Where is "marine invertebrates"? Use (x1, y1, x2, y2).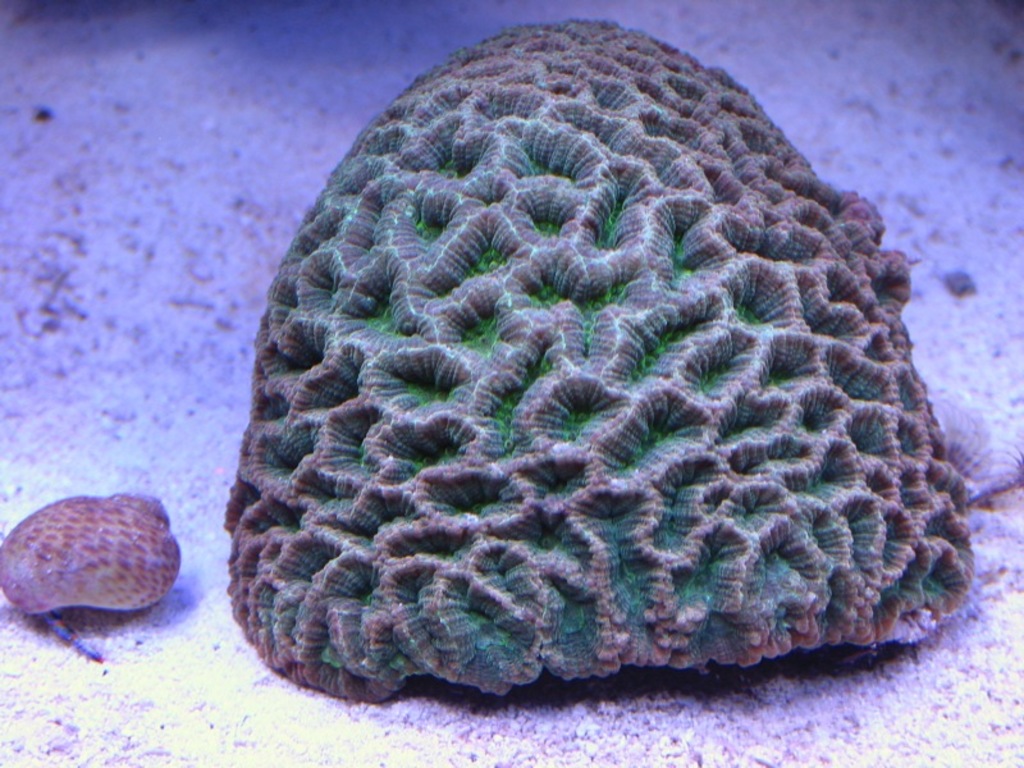
(0, 479, 188, 641).
